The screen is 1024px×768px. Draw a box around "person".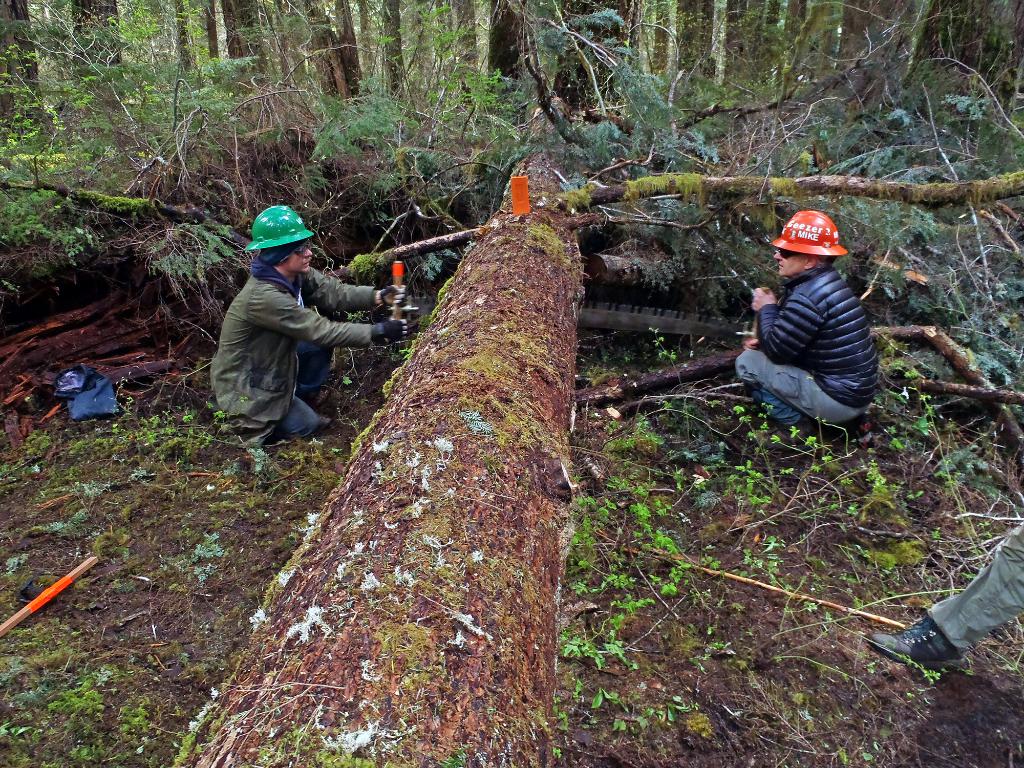
(left=206, top=203, right=382, bottom=465).
